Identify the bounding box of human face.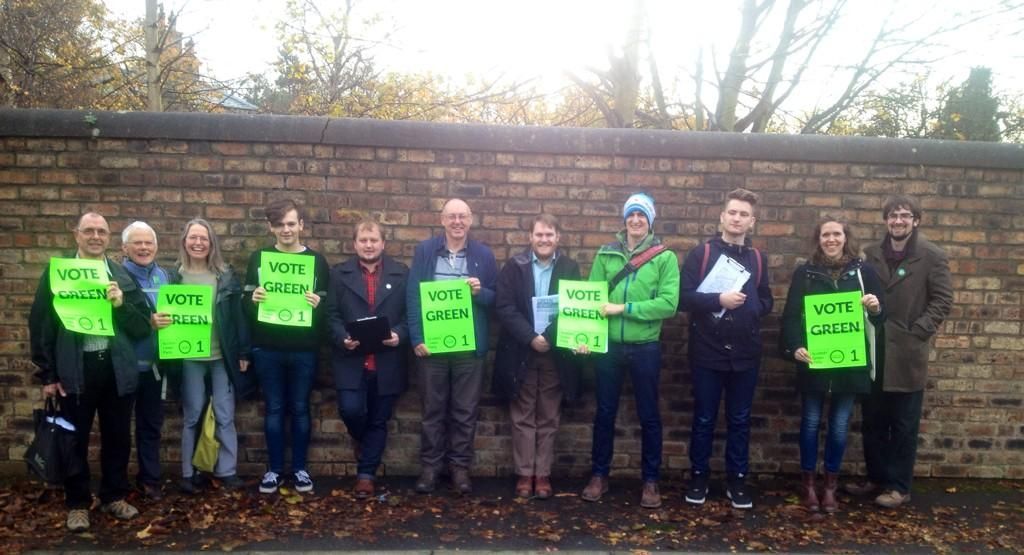
bbox=(79, 219, 109, 256).
